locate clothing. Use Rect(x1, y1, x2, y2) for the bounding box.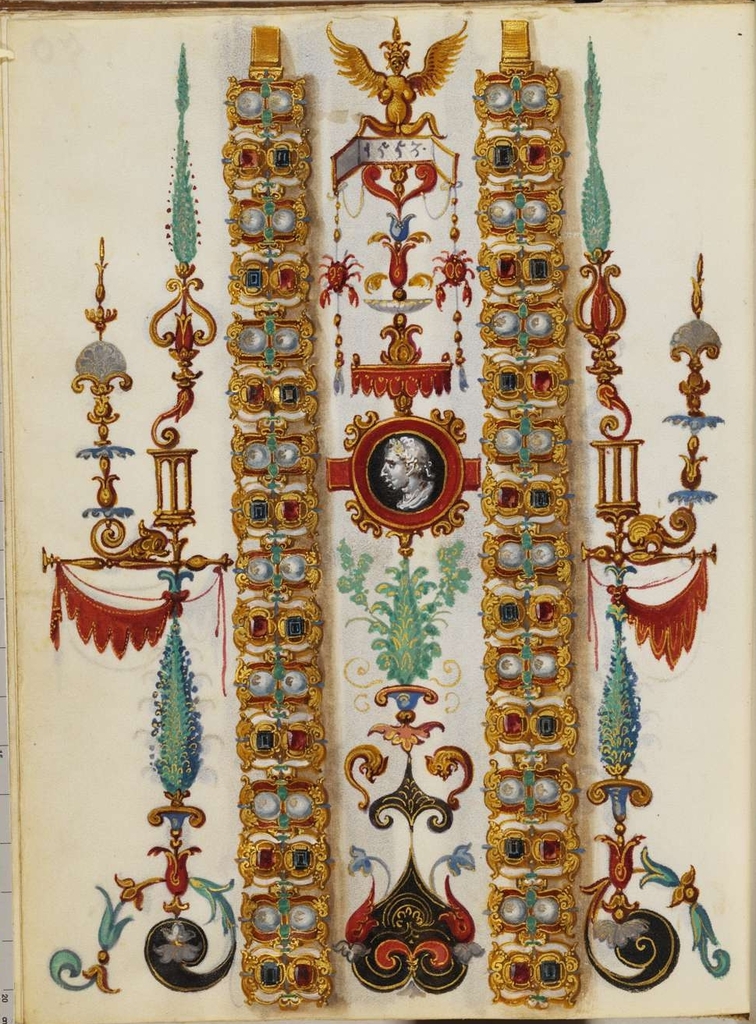
Rect(397, 479, 442, 512).
